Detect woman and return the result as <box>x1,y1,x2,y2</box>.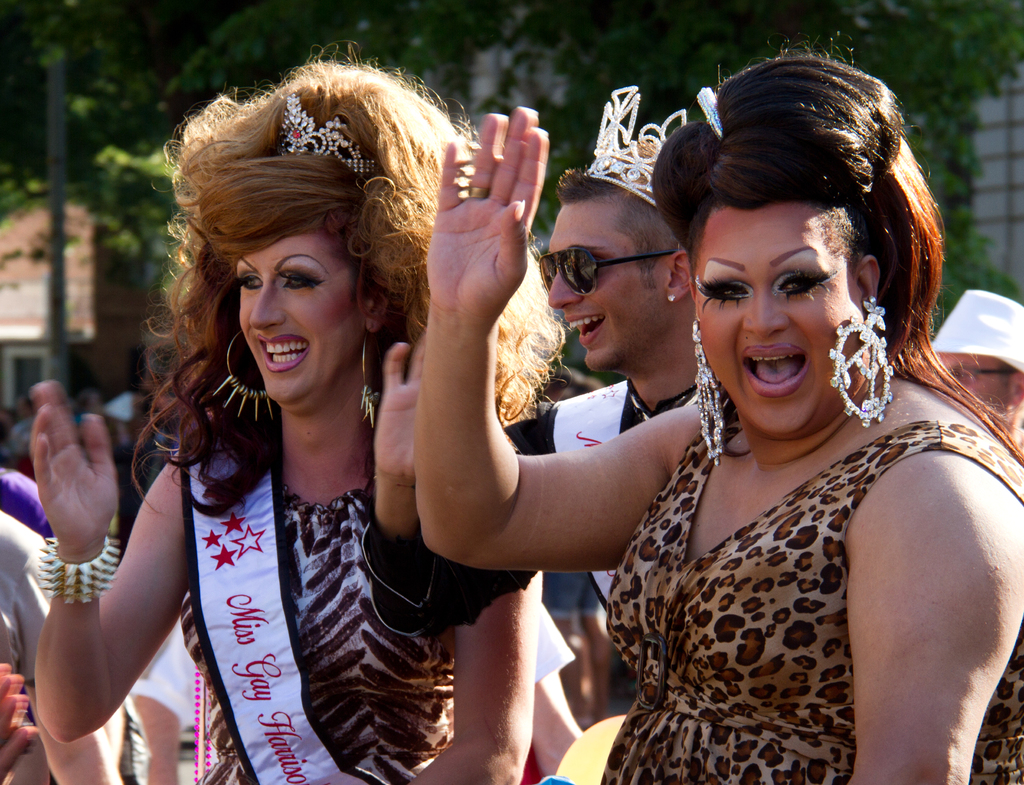
<box>63,125,481,773</box>.
